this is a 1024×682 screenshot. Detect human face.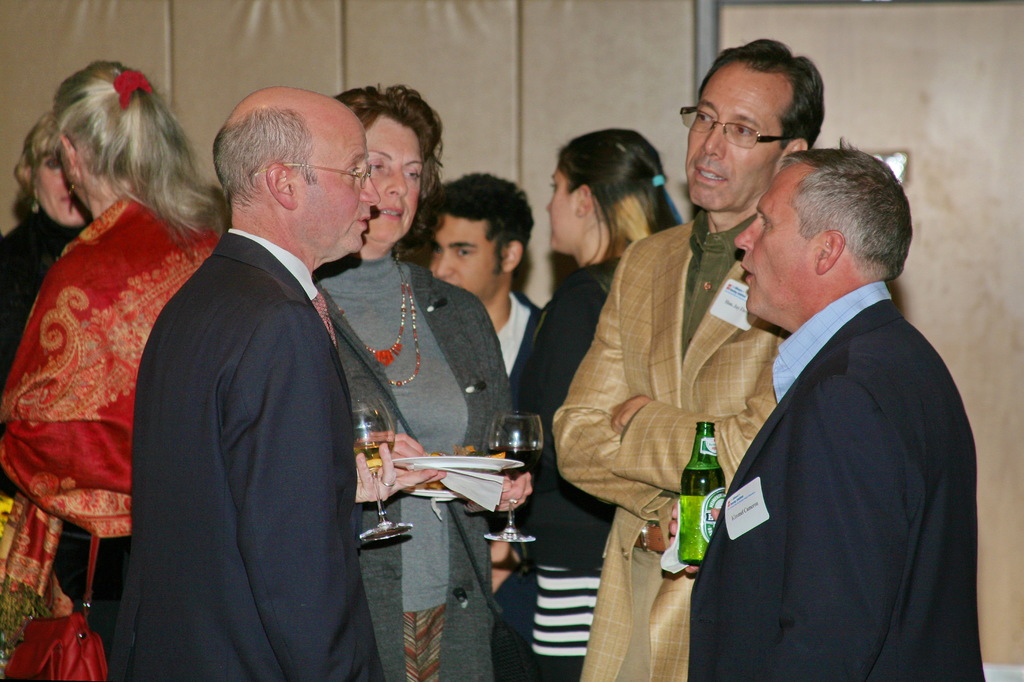
<bbox>35, 146, 86, 222</bbox>.
